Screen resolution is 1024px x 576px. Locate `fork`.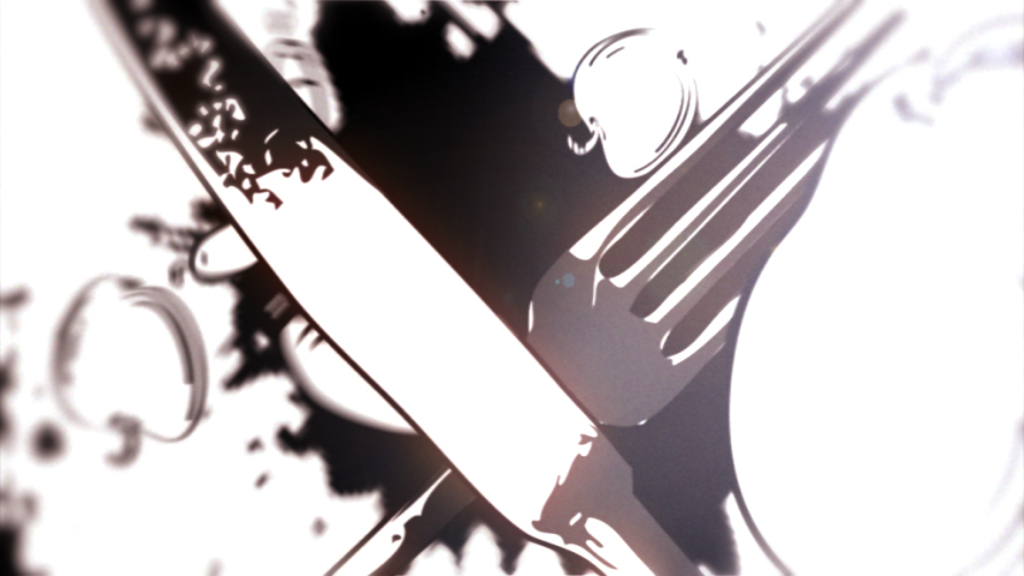
x1=460 y1=18 x2=920 y2=490.
